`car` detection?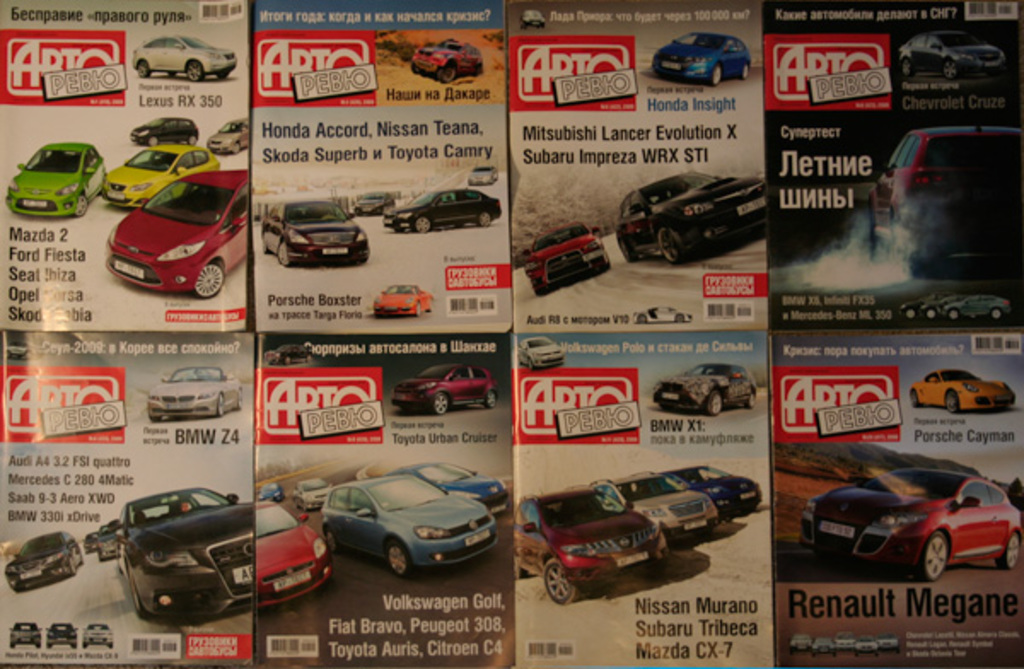
Rect(381, 457, 522, 521)
